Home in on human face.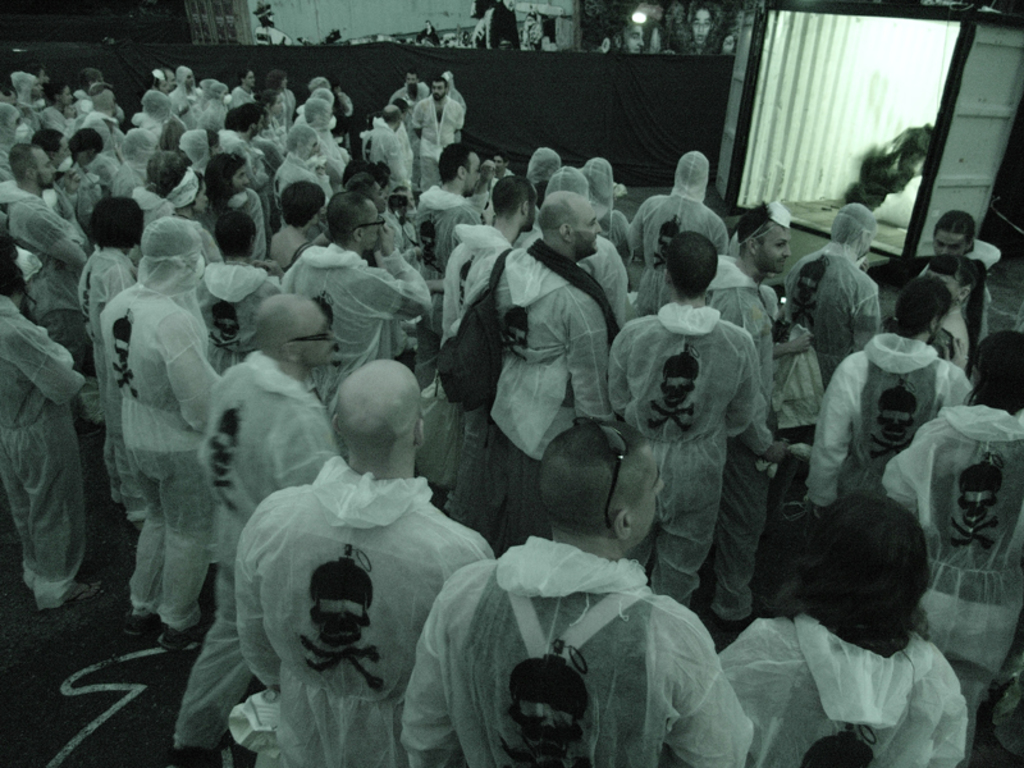
Homed in at bbox=[201, 179, 210, 214].
